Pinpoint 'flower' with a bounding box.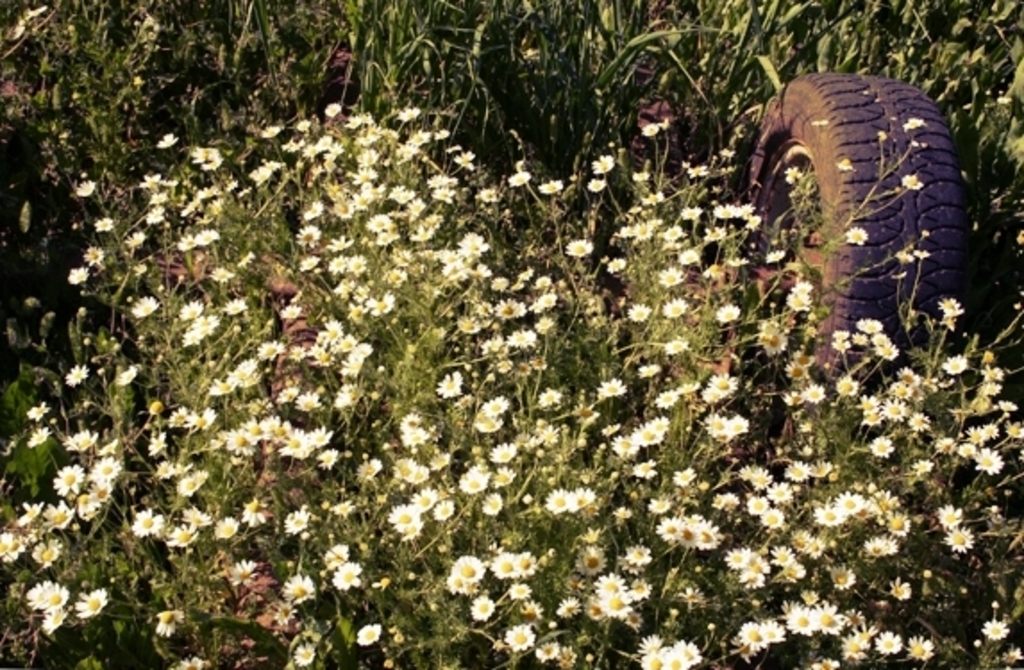
[left=21, top=96, right=1022, bottom=668].
